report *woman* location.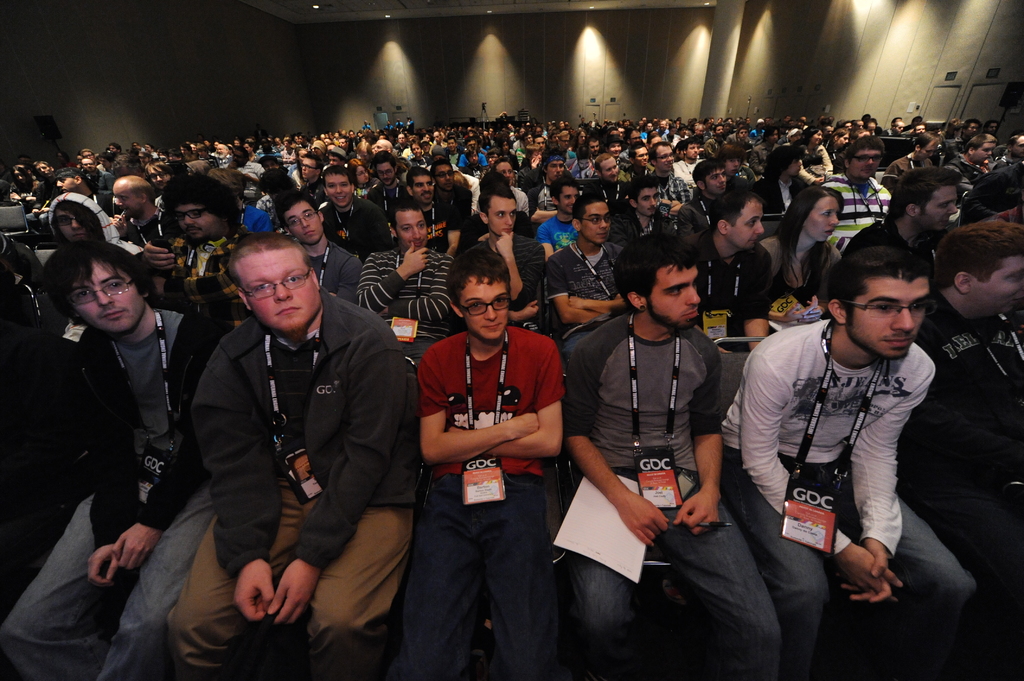
Report: rect(757, 180, 851, 336).
